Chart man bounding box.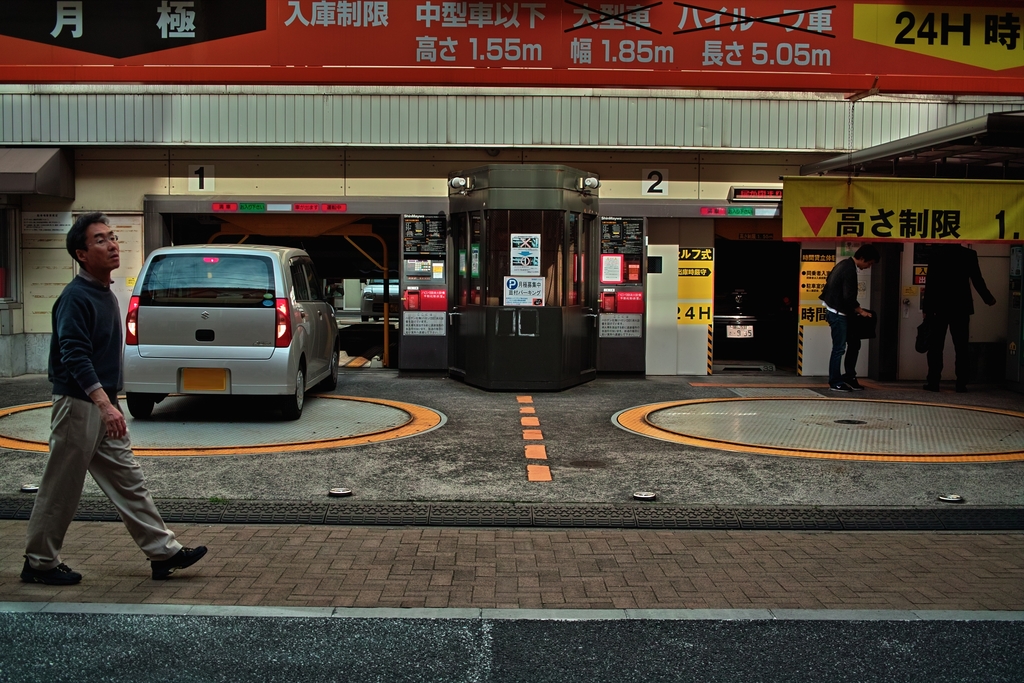
Charted: (921,238,996,393).
